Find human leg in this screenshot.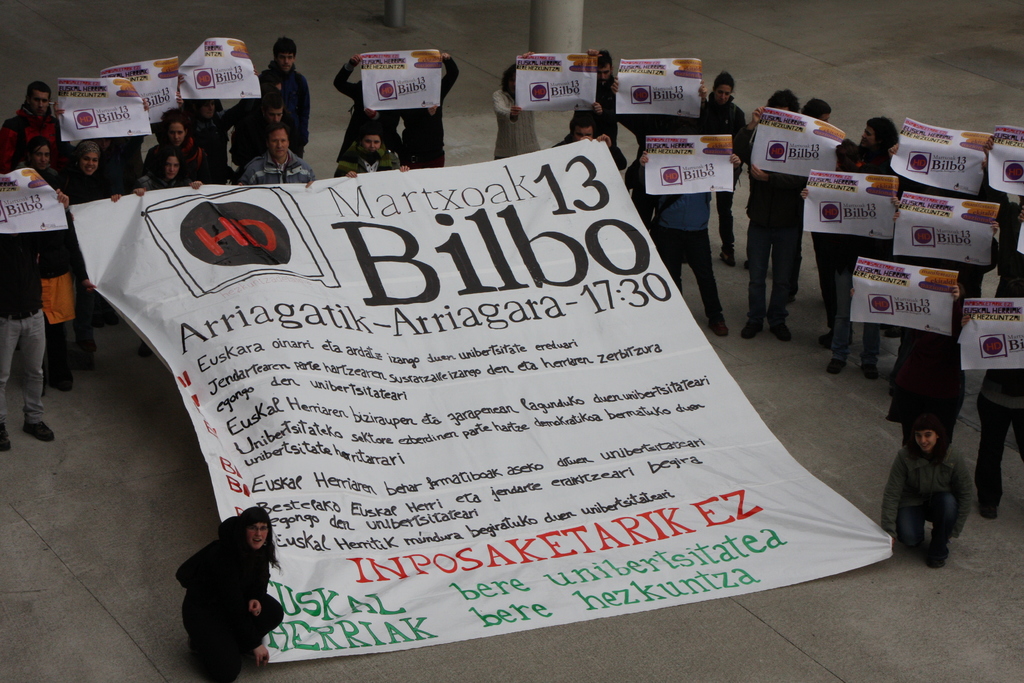
The bounding box for human leg is <box>741,195,766,343</box>.
